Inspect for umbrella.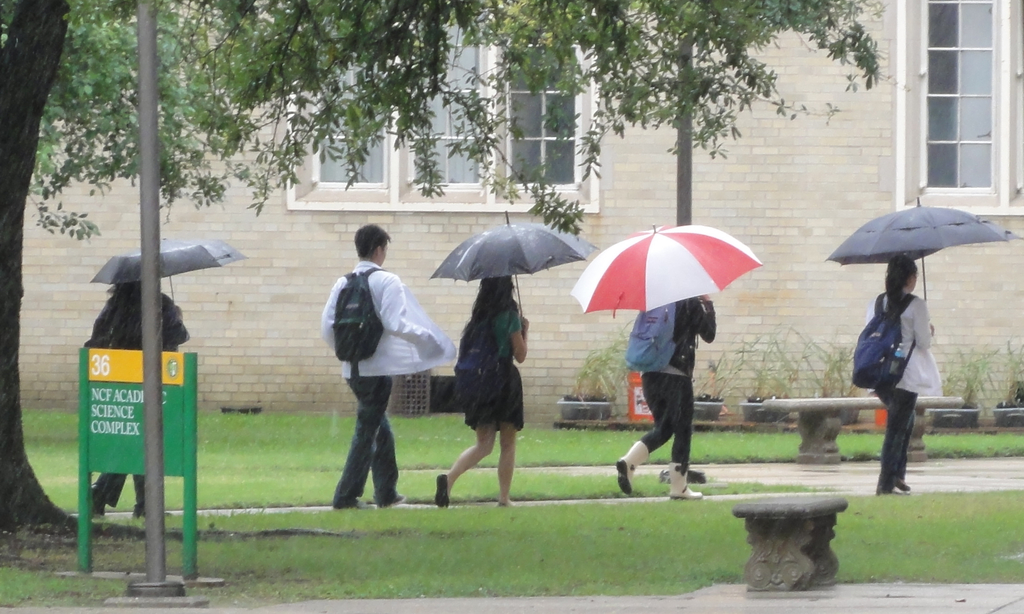
Inspection: [428,210,596,323].
